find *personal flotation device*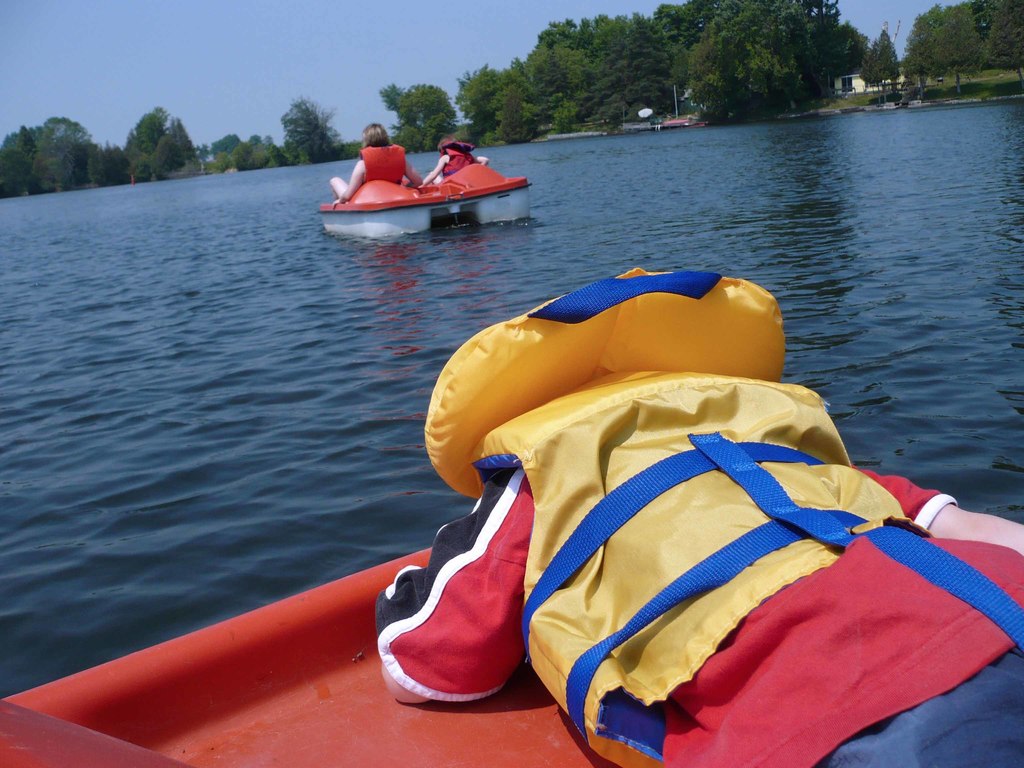
[412,269,940,767]
